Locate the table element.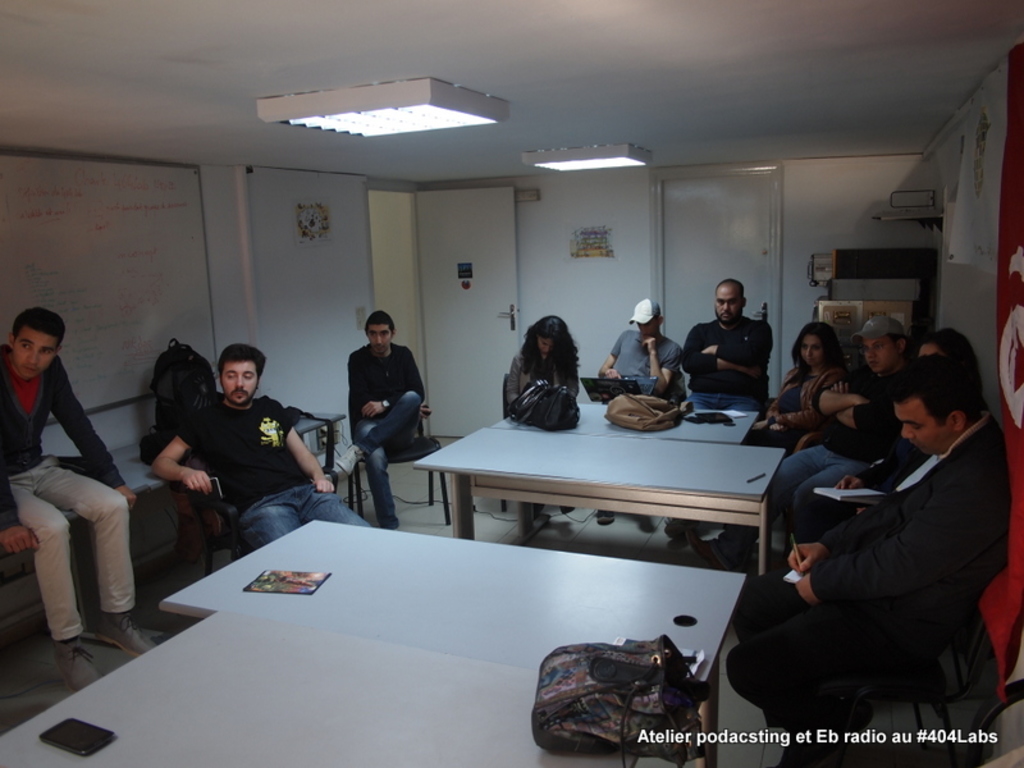
Element bbox: 0,520,767,767.
